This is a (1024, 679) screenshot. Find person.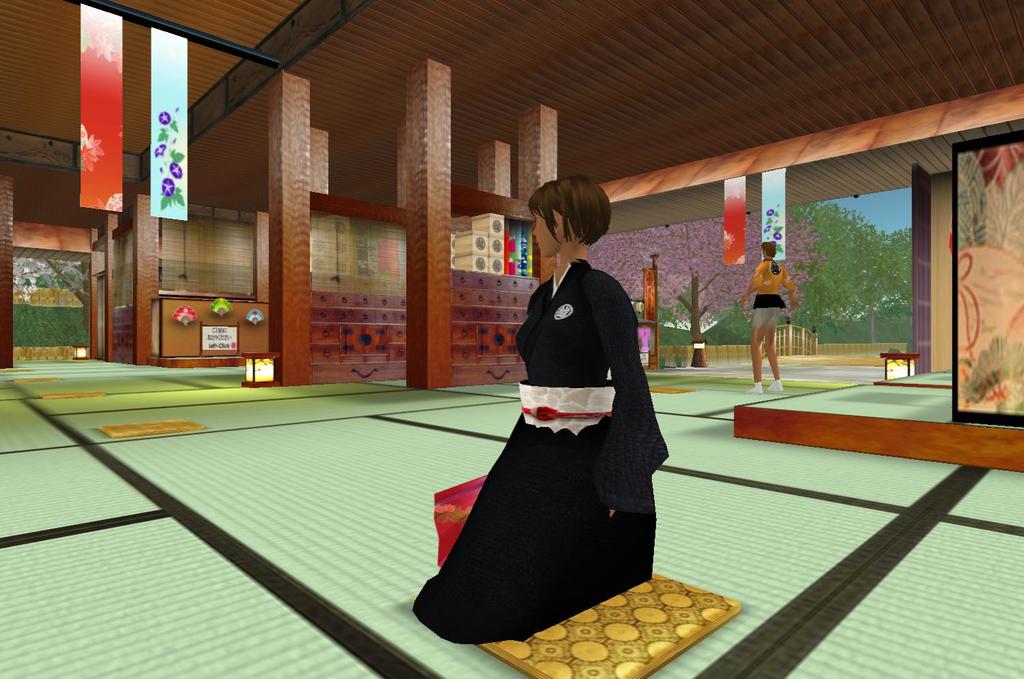
Bounding box: 757/244/808/383.
